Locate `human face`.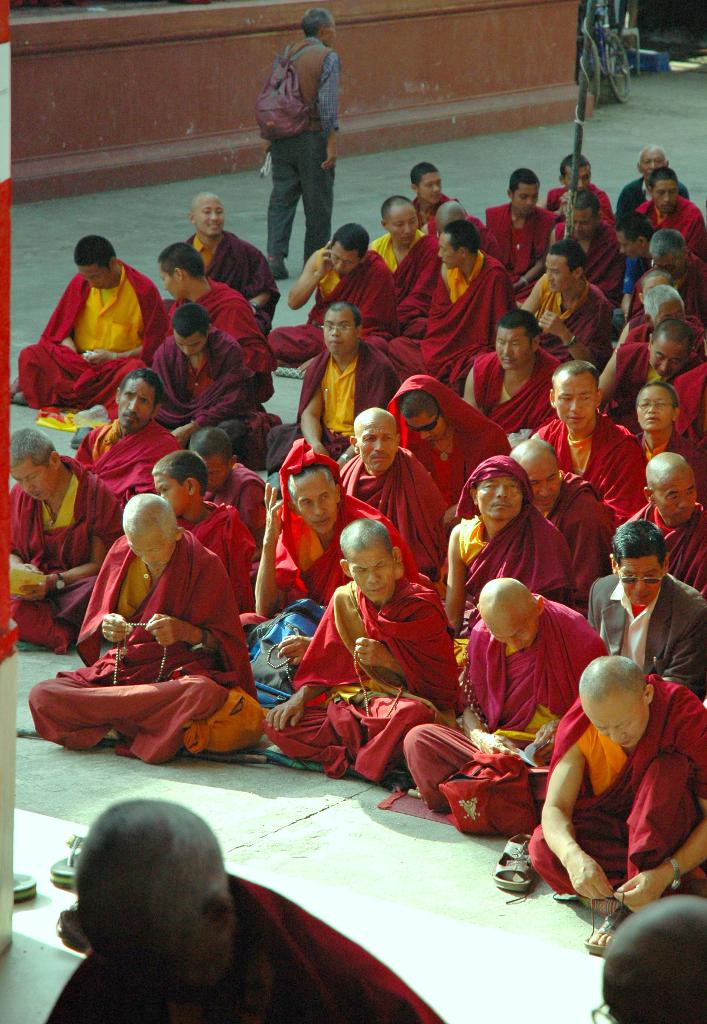
Bounding box: bbox(439, 230, 460, 270).
